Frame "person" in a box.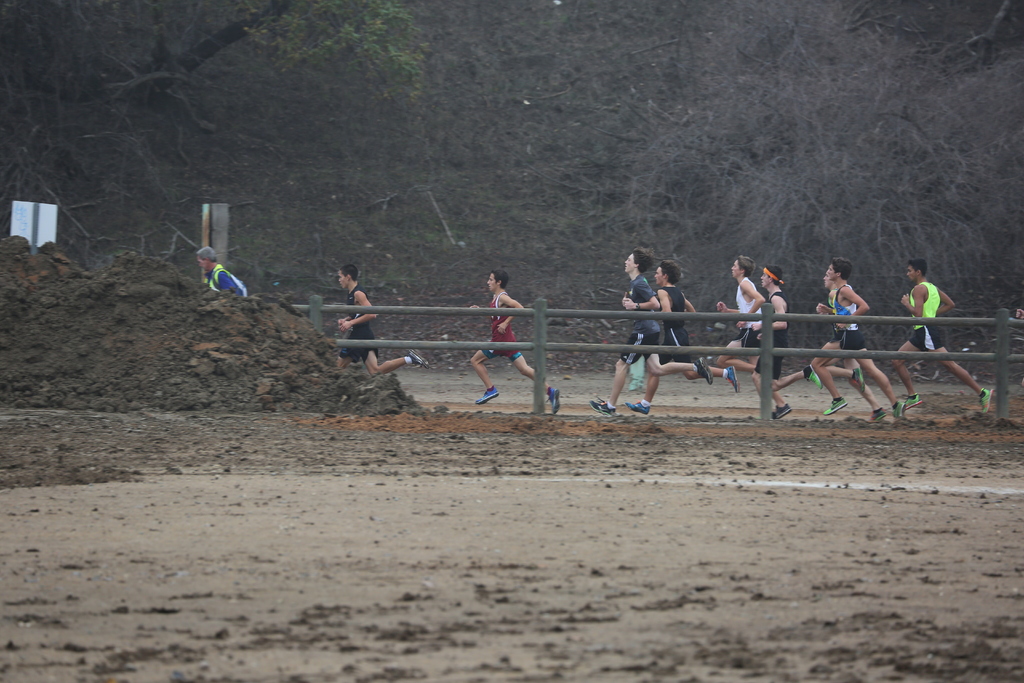
box(586, 250, 710, 415).
